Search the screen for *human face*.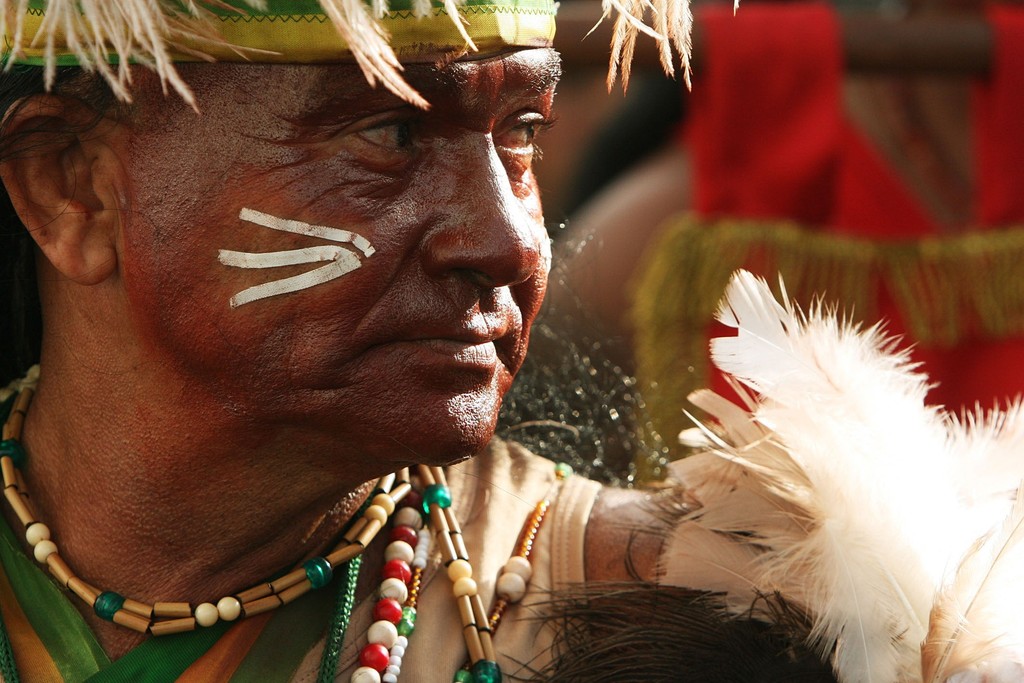
Found at <region>122, 47, 561, 457</region>.
